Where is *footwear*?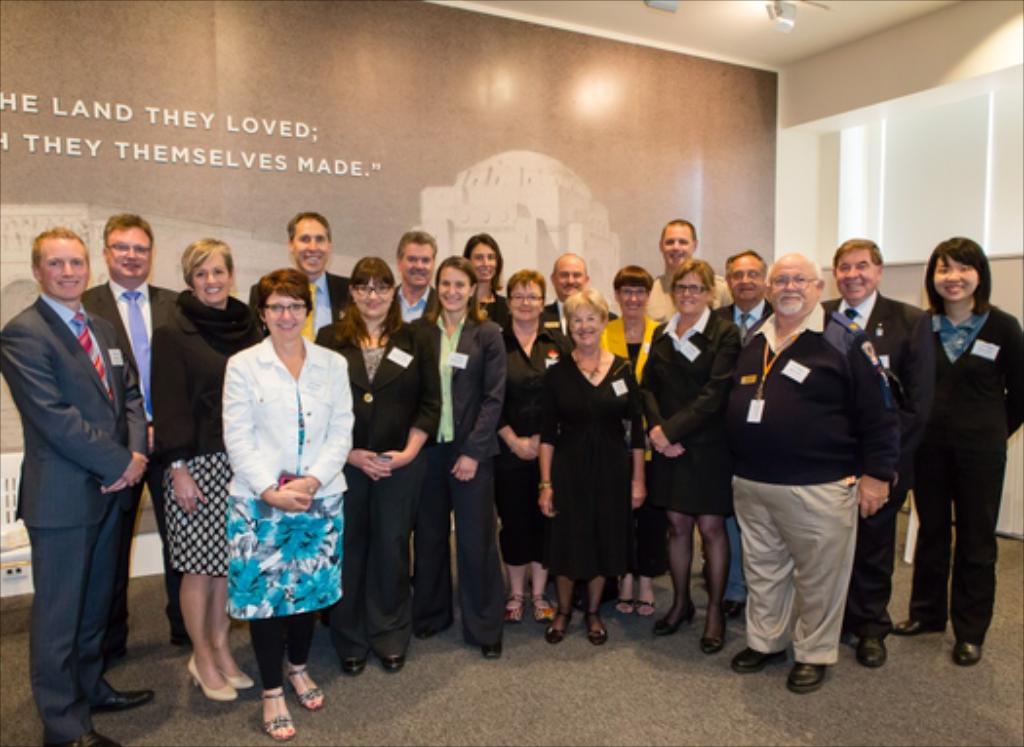
region(634, 587, 657, 624).
